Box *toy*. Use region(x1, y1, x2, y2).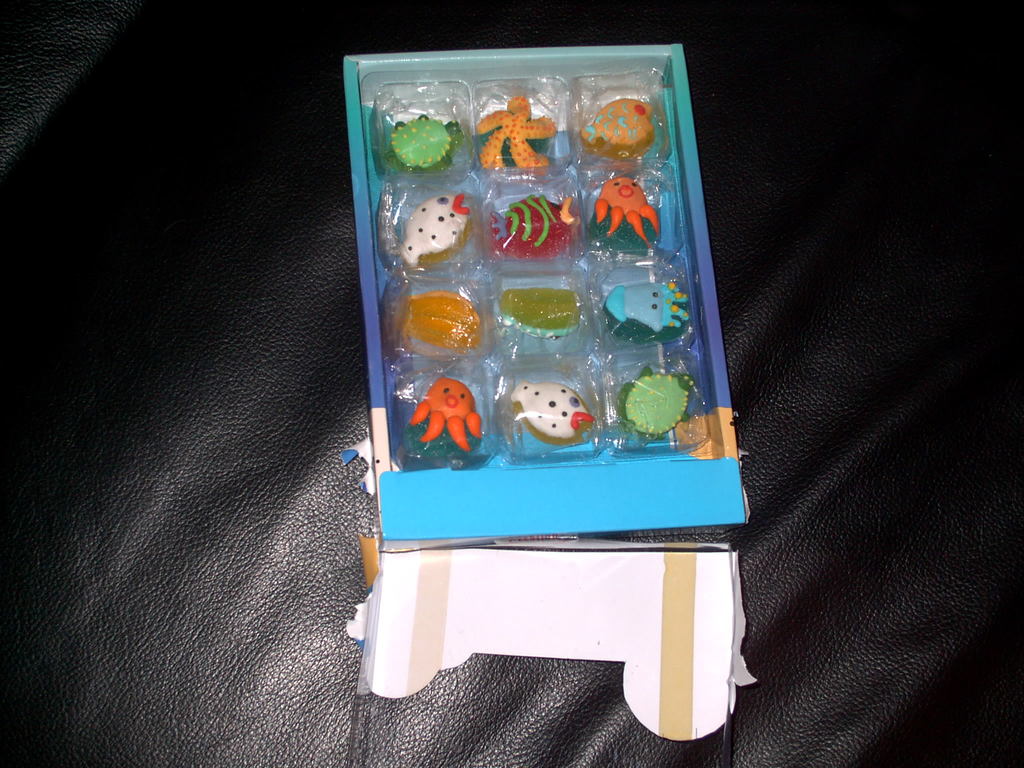
region(591, 176, 662, 259).
